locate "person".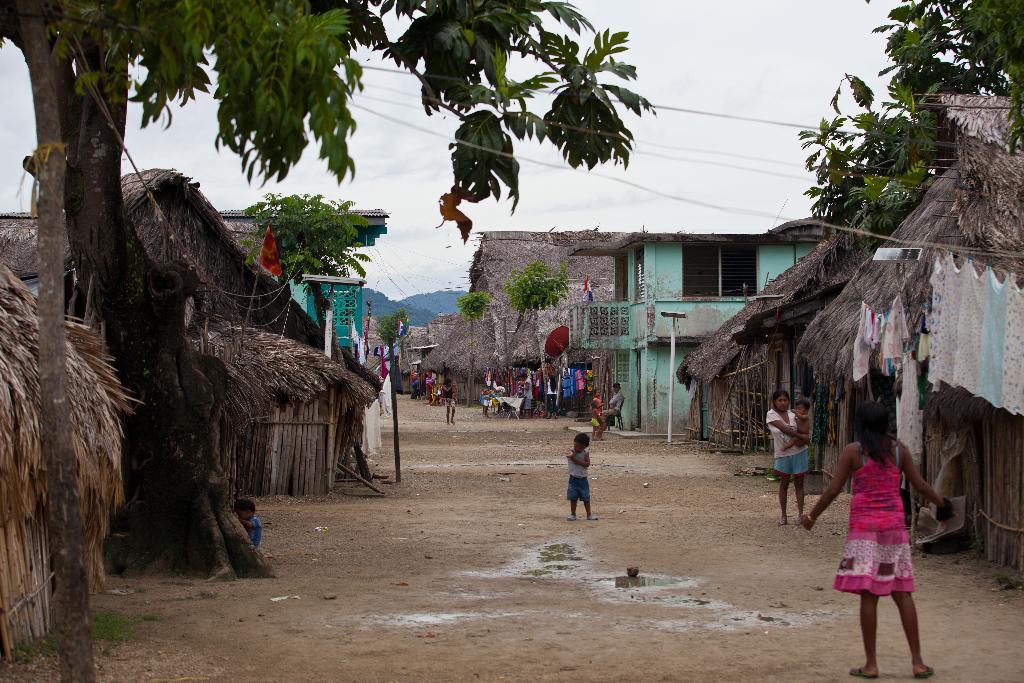
Bounding box: [left=783, top=395, right=812, bottom=448].
